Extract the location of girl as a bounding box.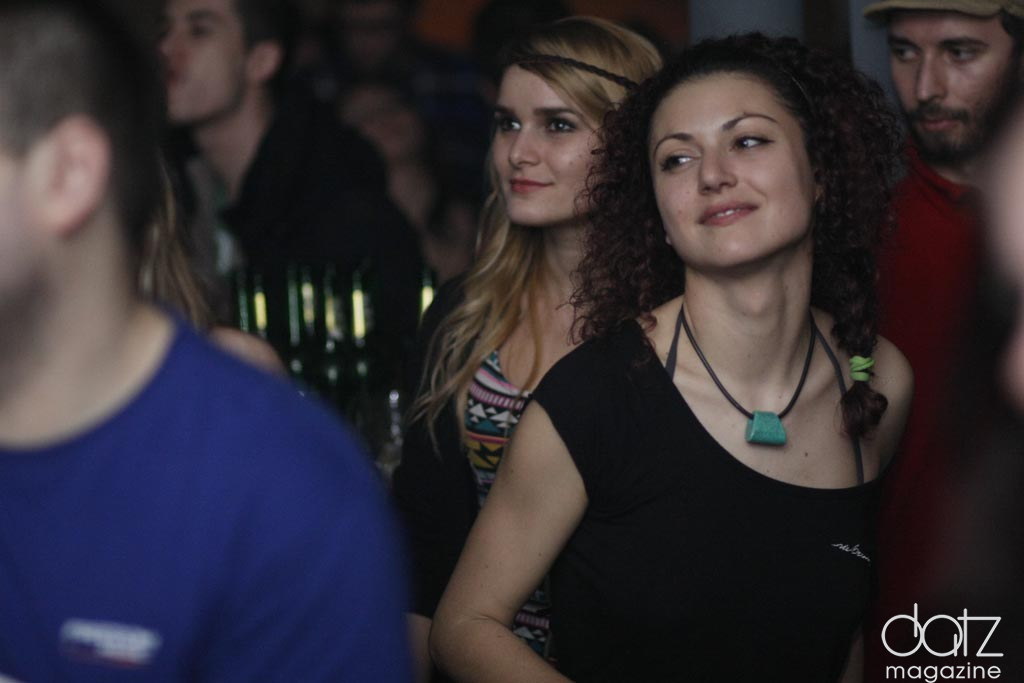
crop(420, 16, 657, 551).
